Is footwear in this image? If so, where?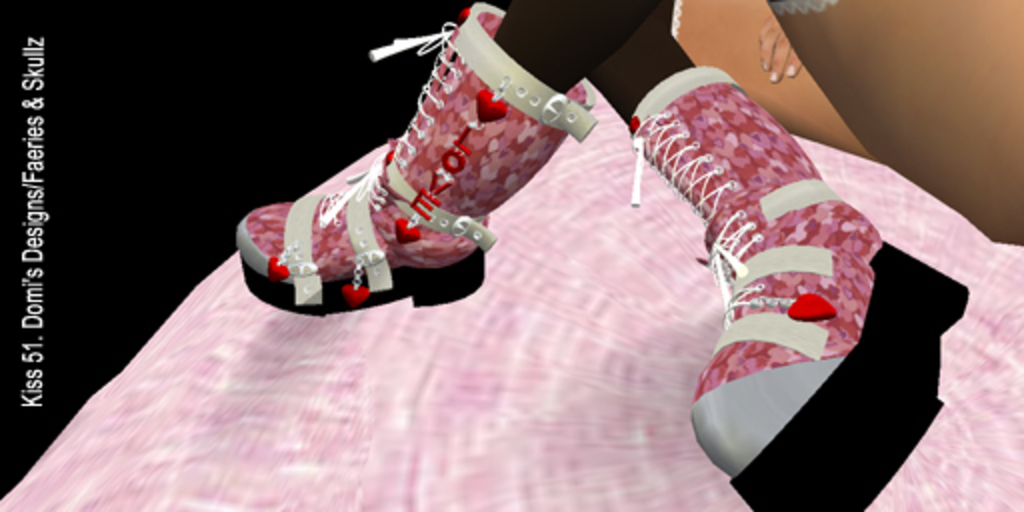
Yes, at [254, 50, 576, 306].
